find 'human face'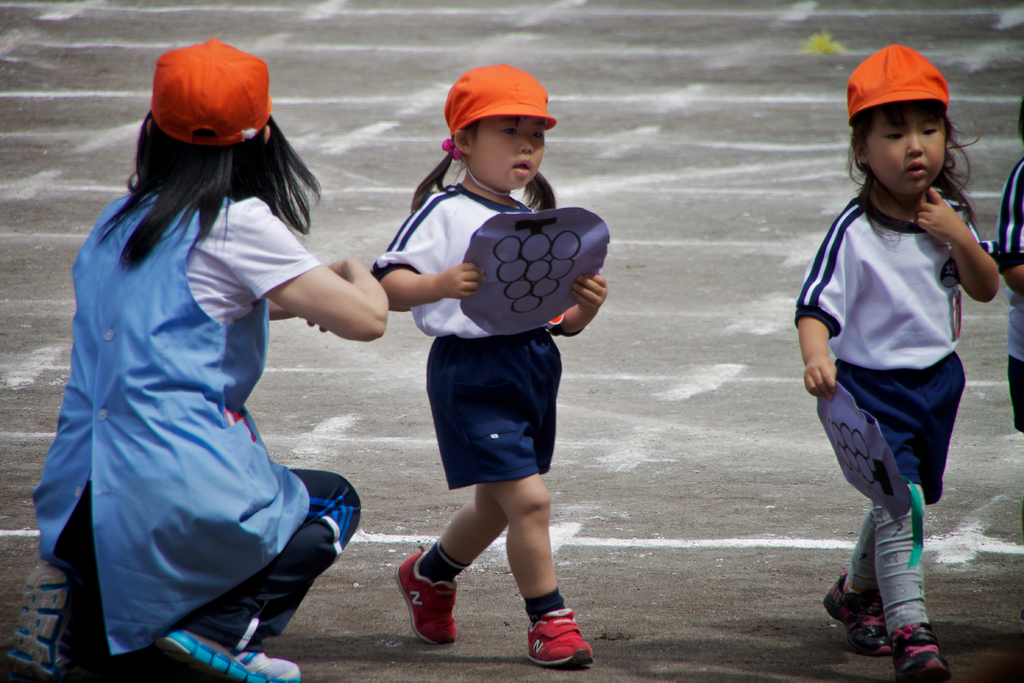
[455, 114, 546, 197]
